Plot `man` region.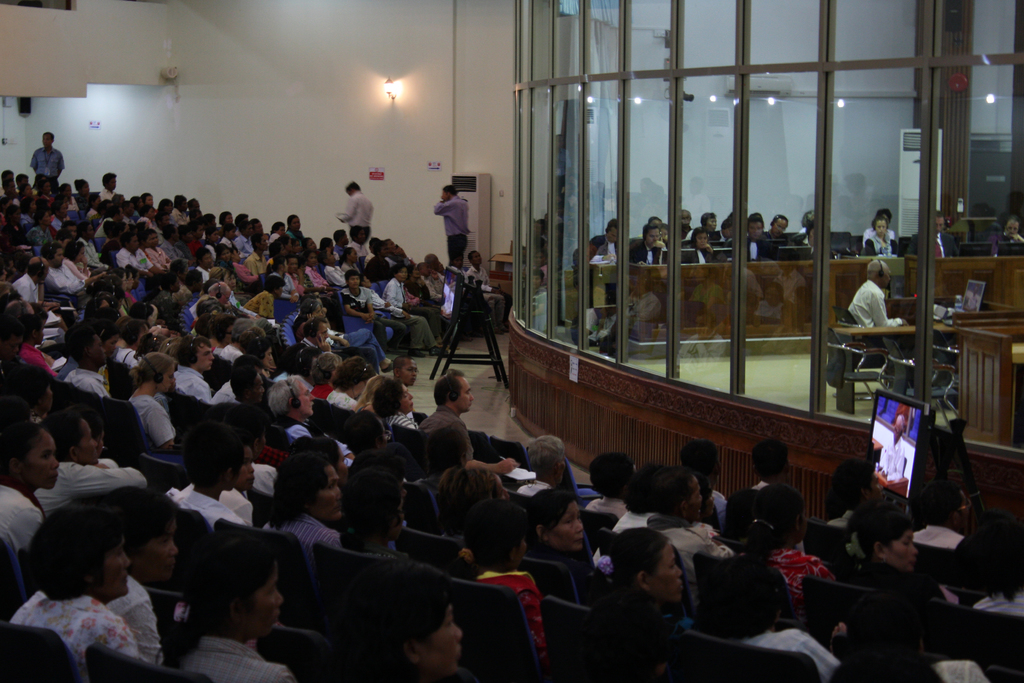
Plotted at left=26, top=127, right=68, bottom=183.
